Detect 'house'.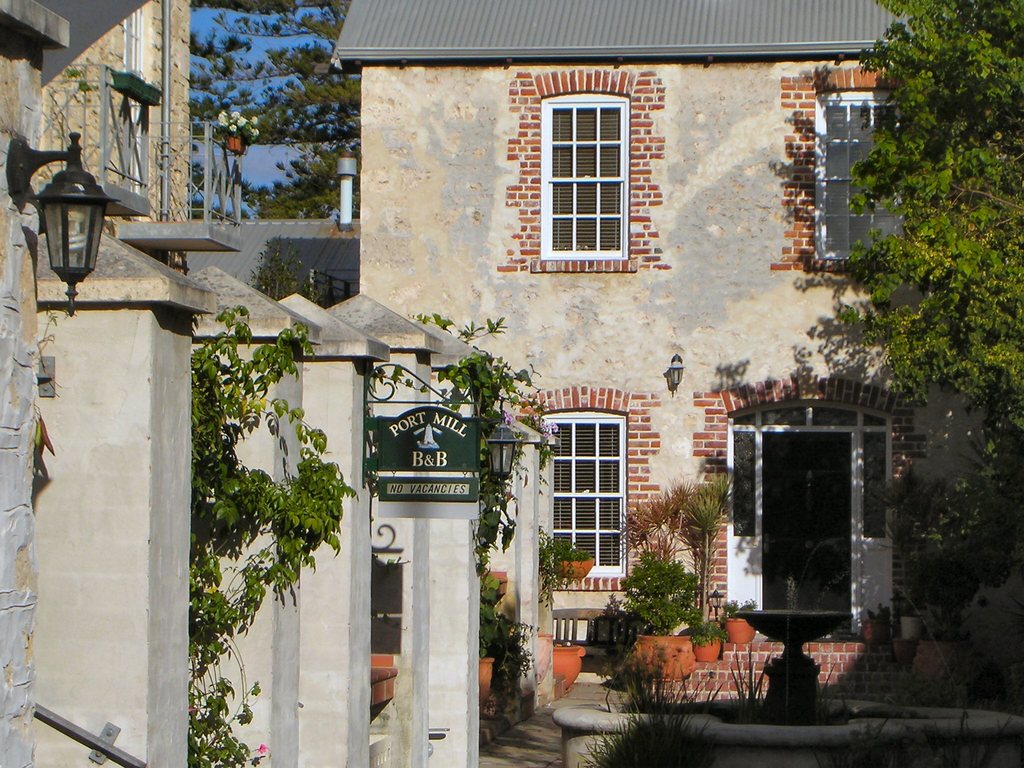
Detected at bbox=[333, 0, 1023, 694].
